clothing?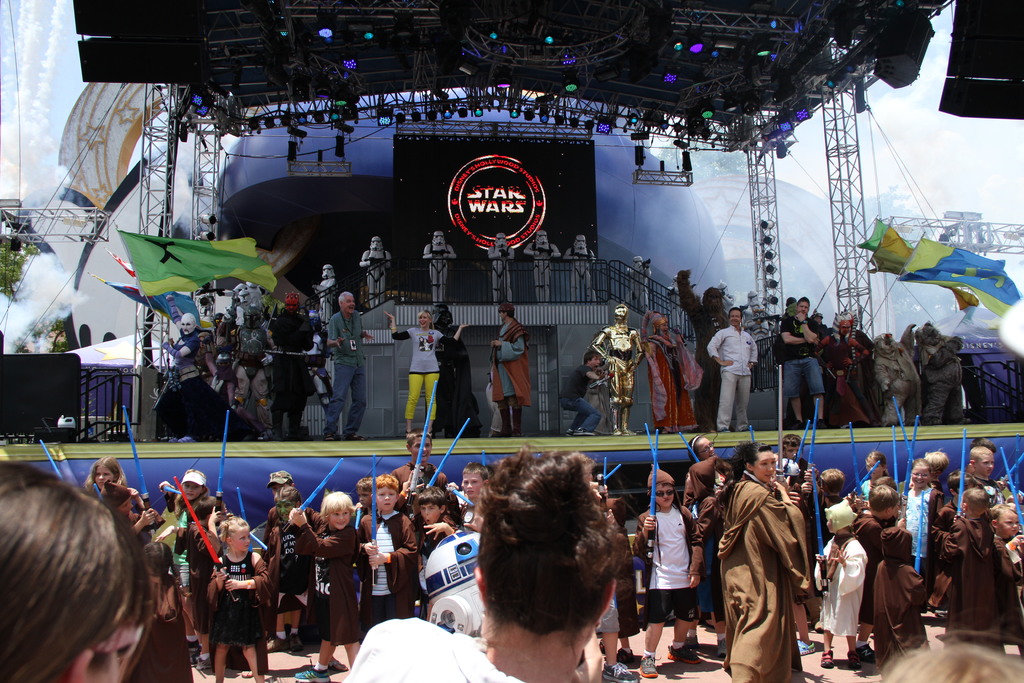
bbox=(822, 538, 864, 632)
